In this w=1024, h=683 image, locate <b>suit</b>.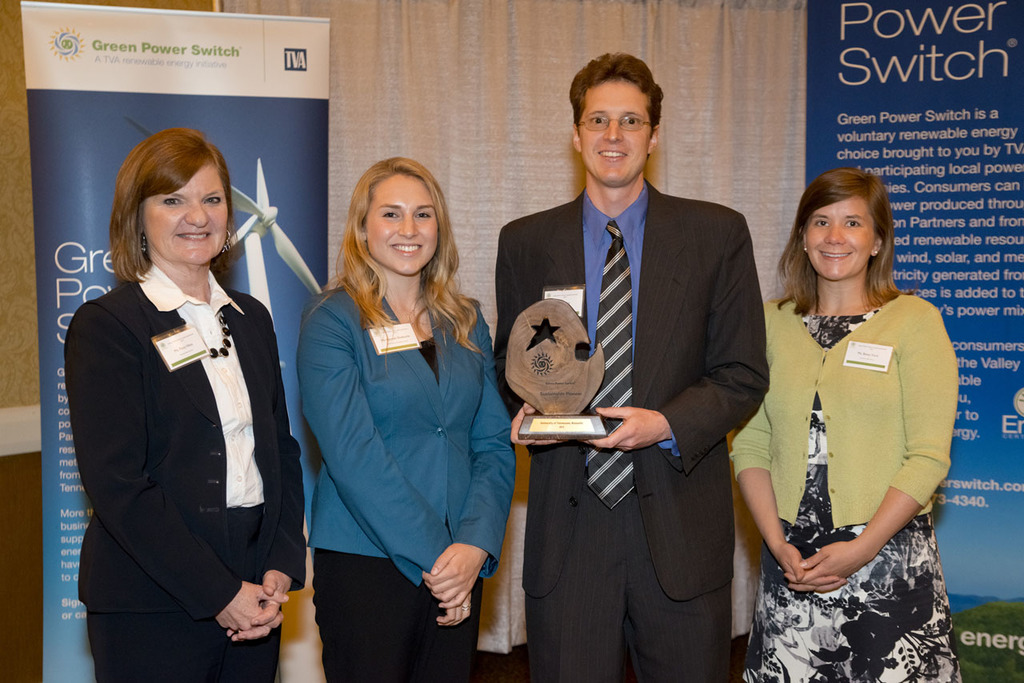
Bounding box: {"x1": 294, "y1": 284, "x2": 511, "y2": 682}.
